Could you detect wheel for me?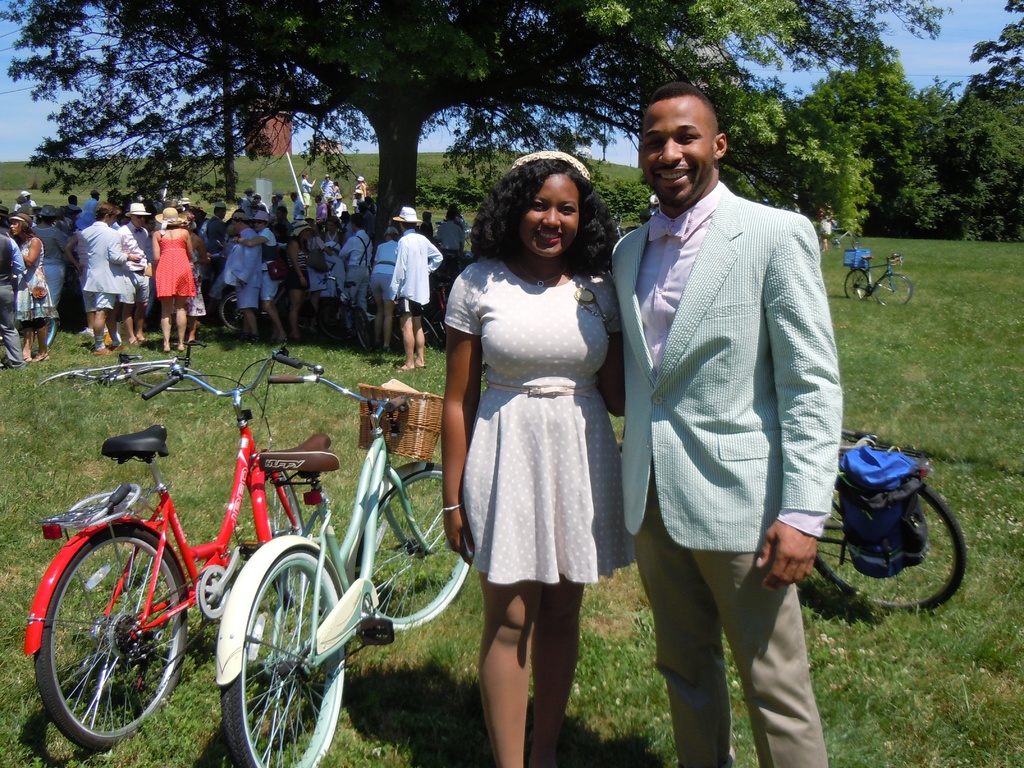
Detection result: rect(838, 264, 873, 300).
